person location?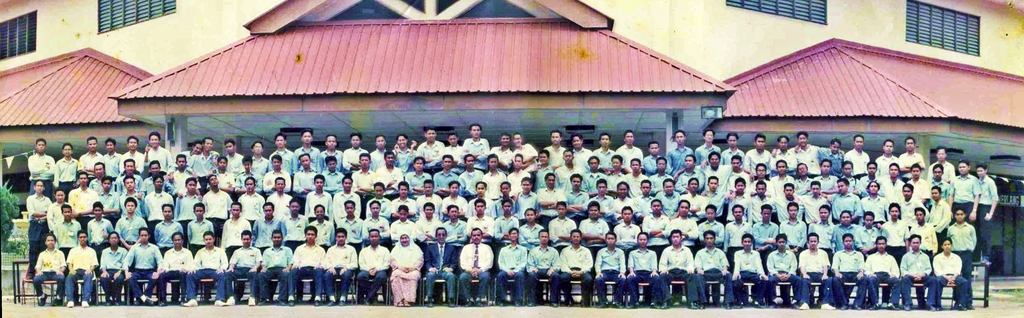
select_region(580, 202, 612, 251)
